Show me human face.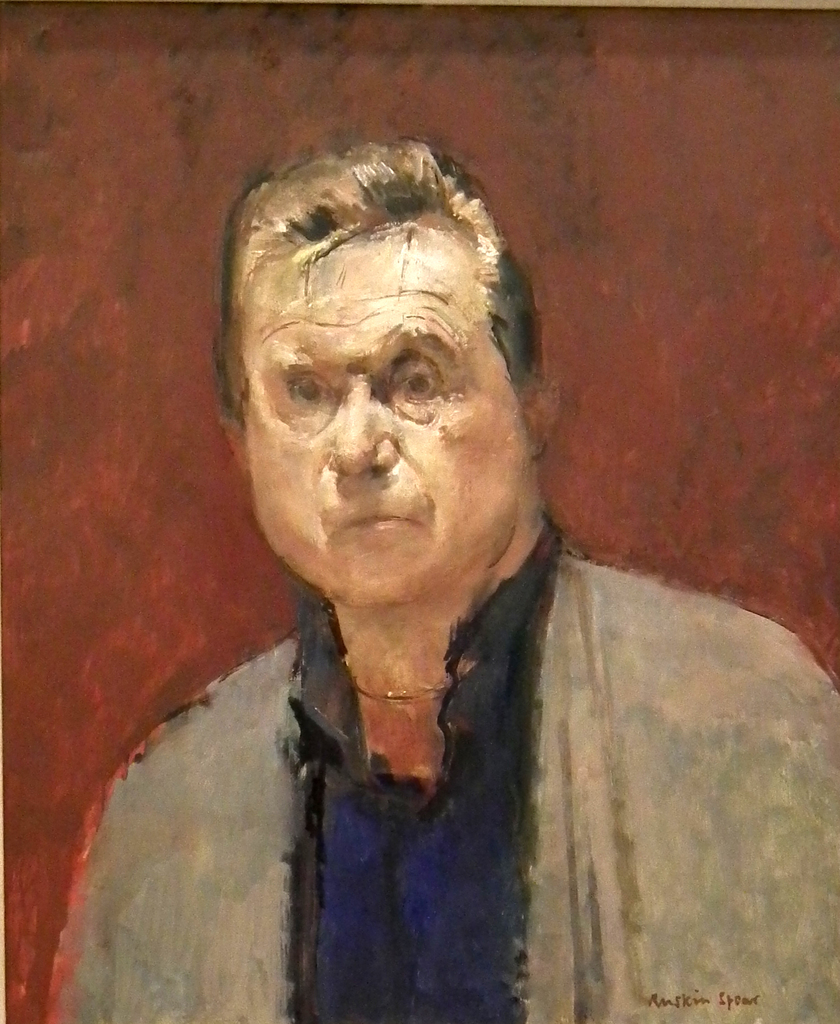
human face is here: {"x1": 248, "y1": 232, "x2": 529, "y2": 603}.
